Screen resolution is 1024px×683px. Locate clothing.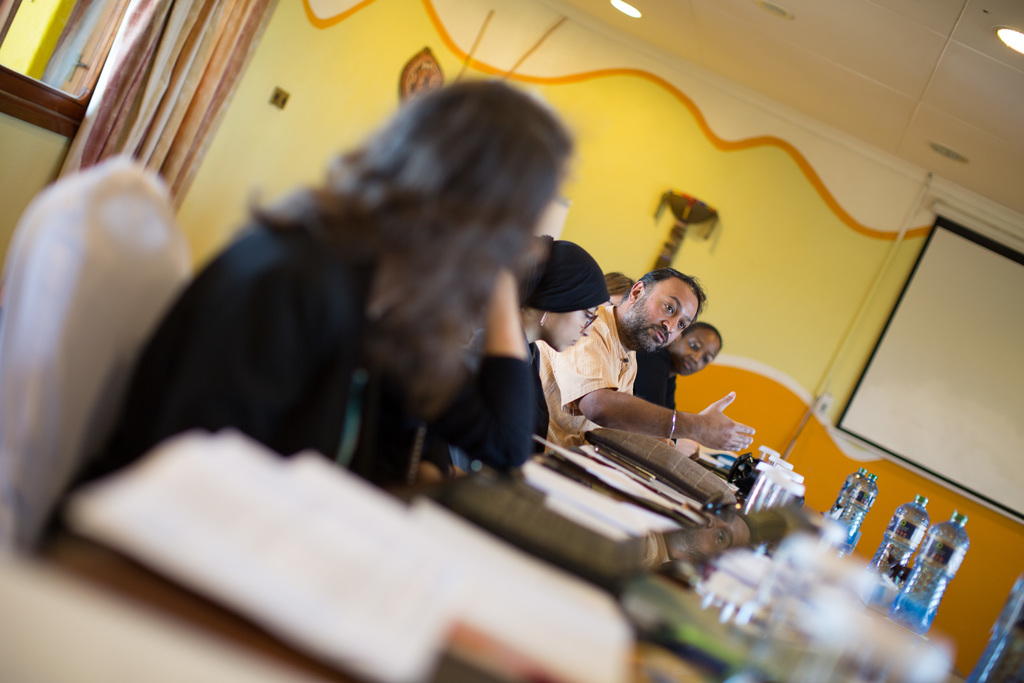
x1=630 y1=352 x2=679 y2=414.
